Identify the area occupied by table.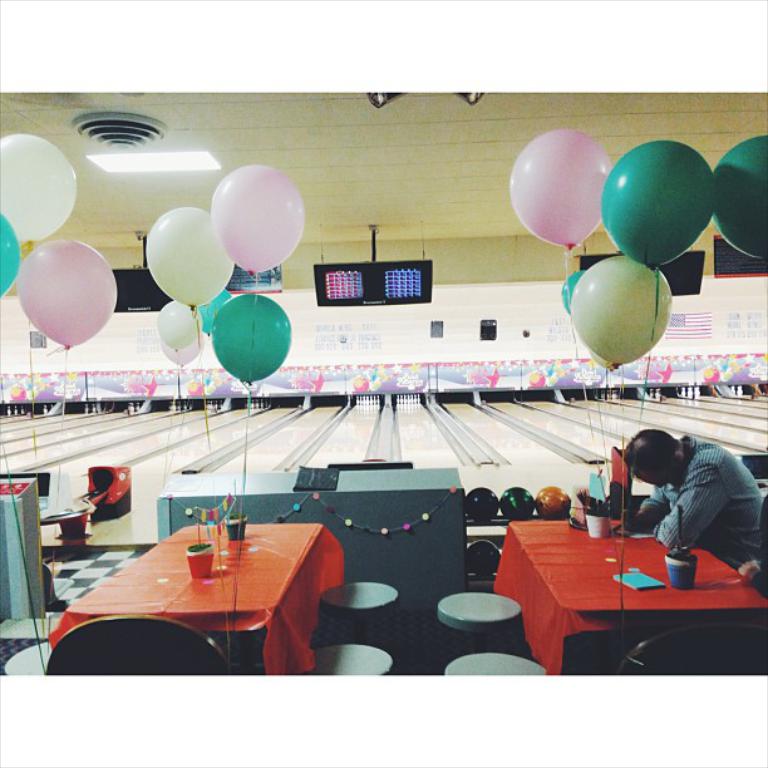
Area: bbox=[151, 469, 471, 606].
